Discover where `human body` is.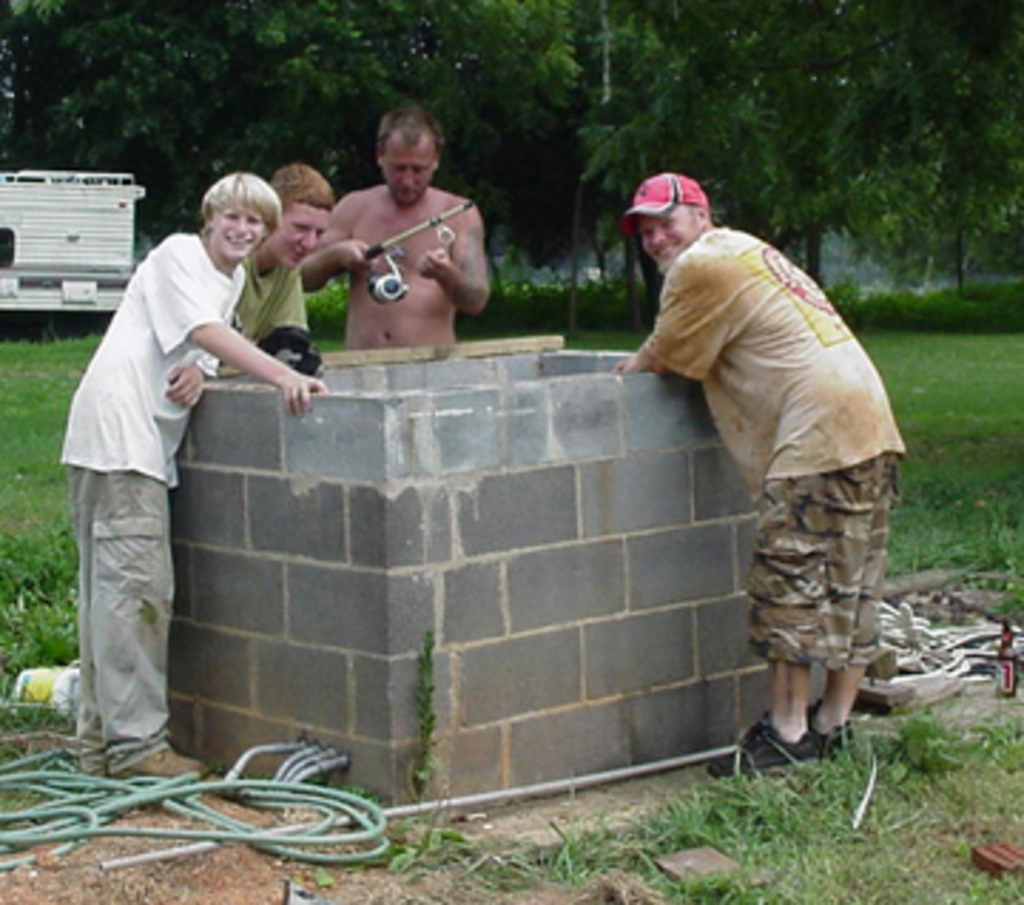
Discovered at (x1=629, y1=176, x2=910, y2=797).
